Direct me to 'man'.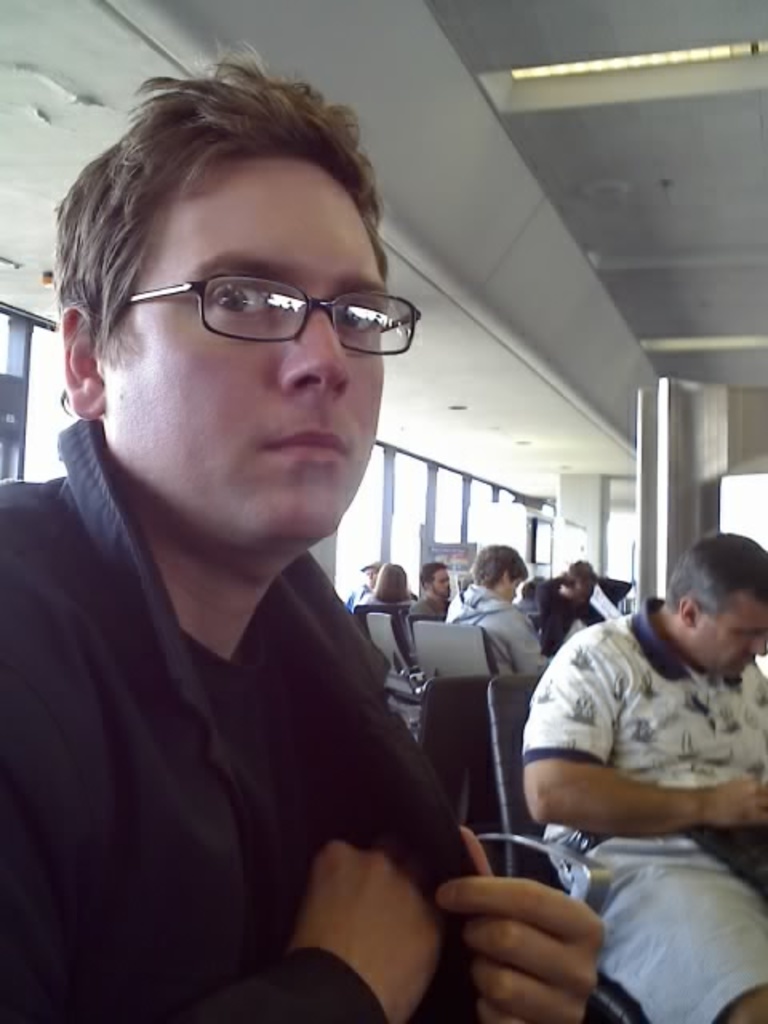
Direction: locate(406, 562, 453, 614).
